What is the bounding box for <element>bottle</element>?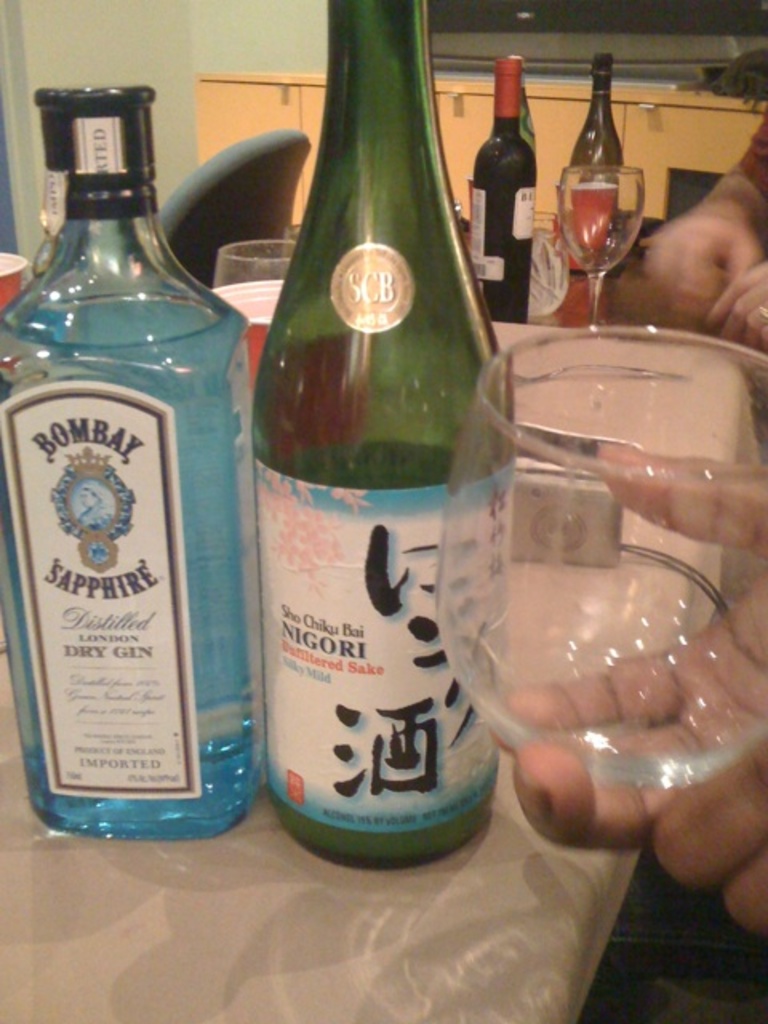
{"x1": 472, "y1": 54, "x2": 536, "y2": 318}.
